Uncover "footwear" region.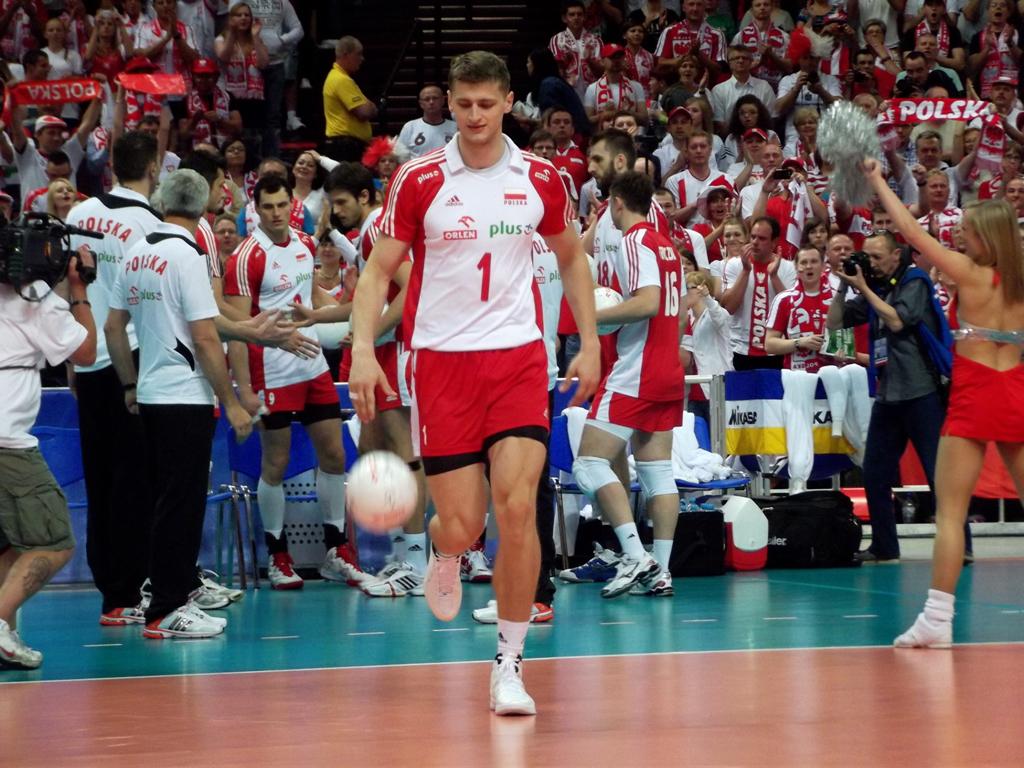
Uncovered: box=[287, 117, 302, 128].
